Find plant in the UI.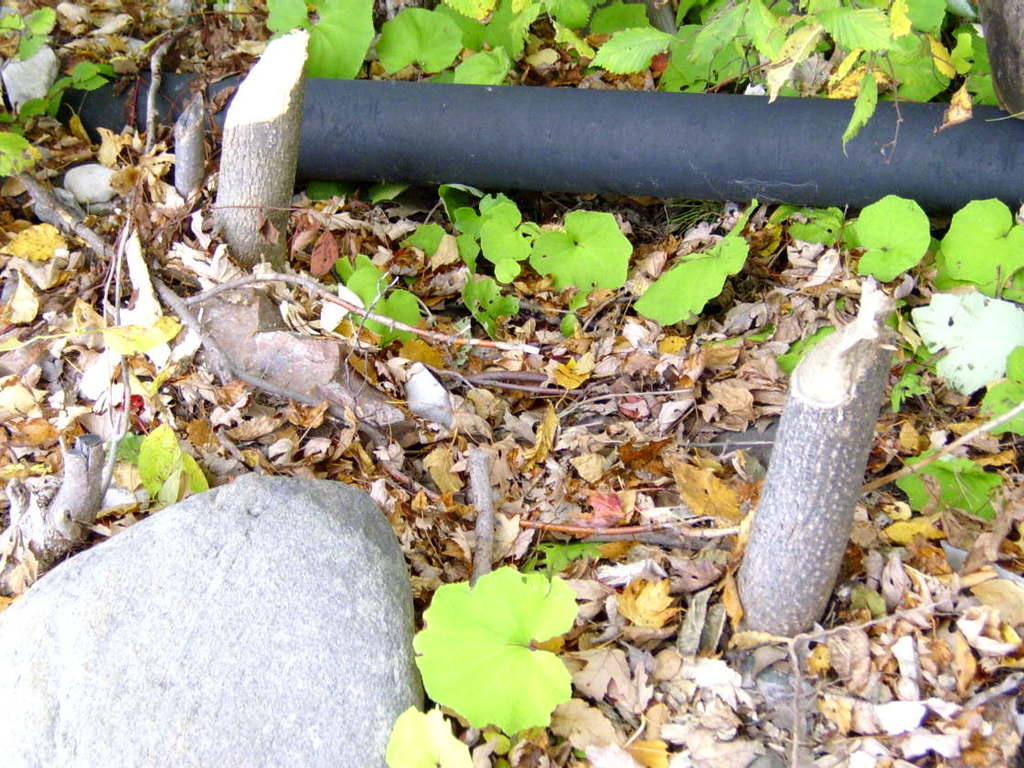
UI element at 0/0/1023/609.
